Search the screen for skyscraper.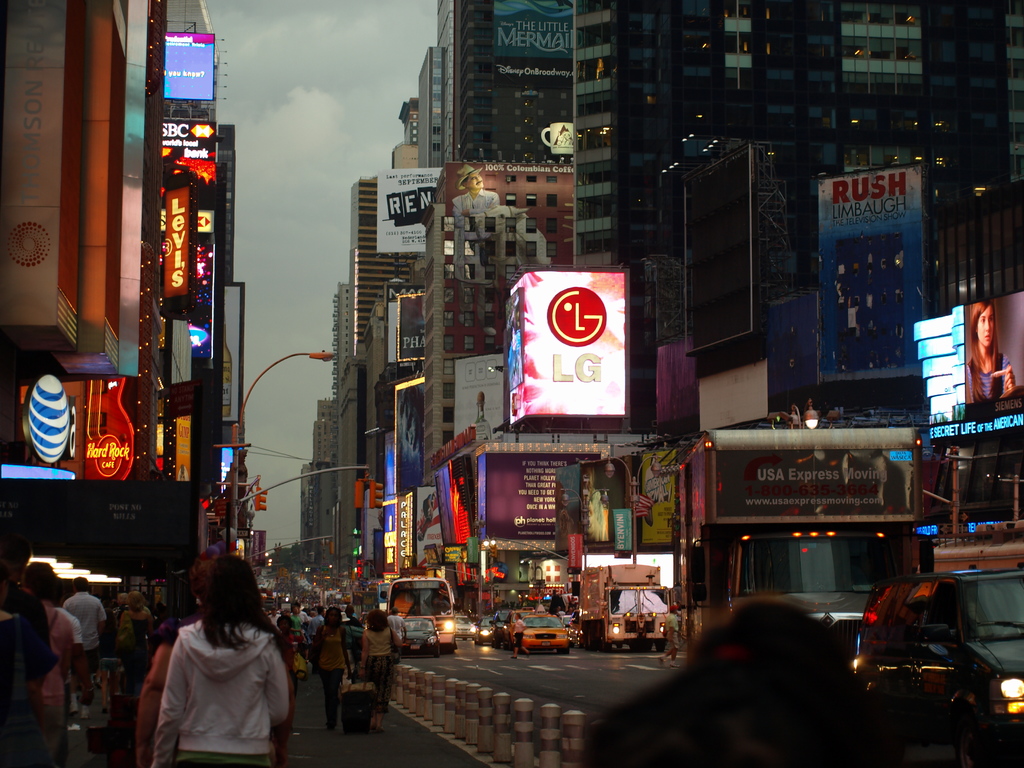
Found at box=[339, 183, 415, 550].
